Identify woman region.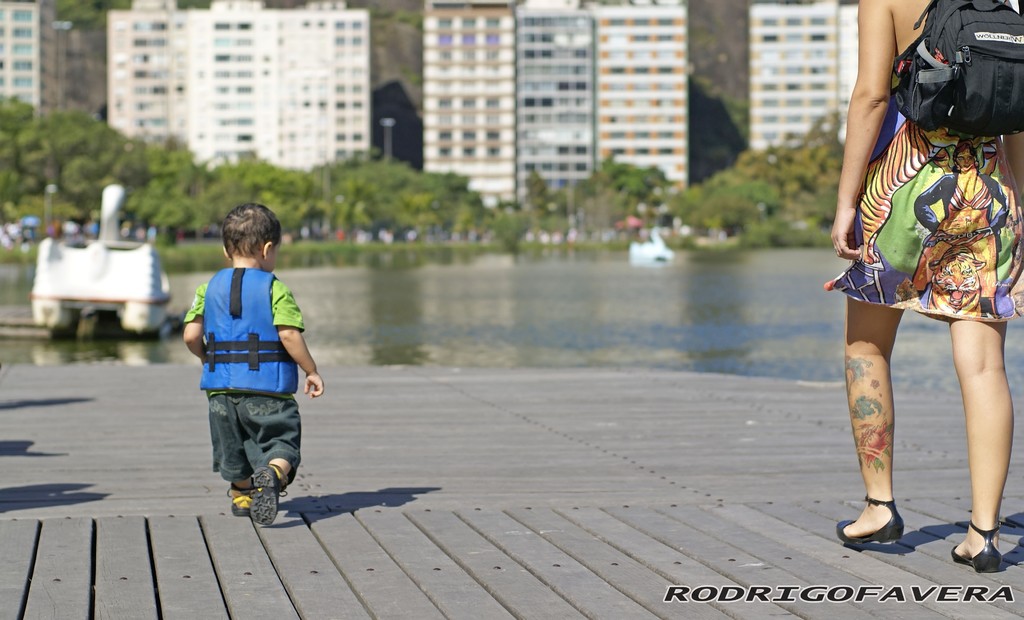
Region: detection(825, 0, 1023, 574).
